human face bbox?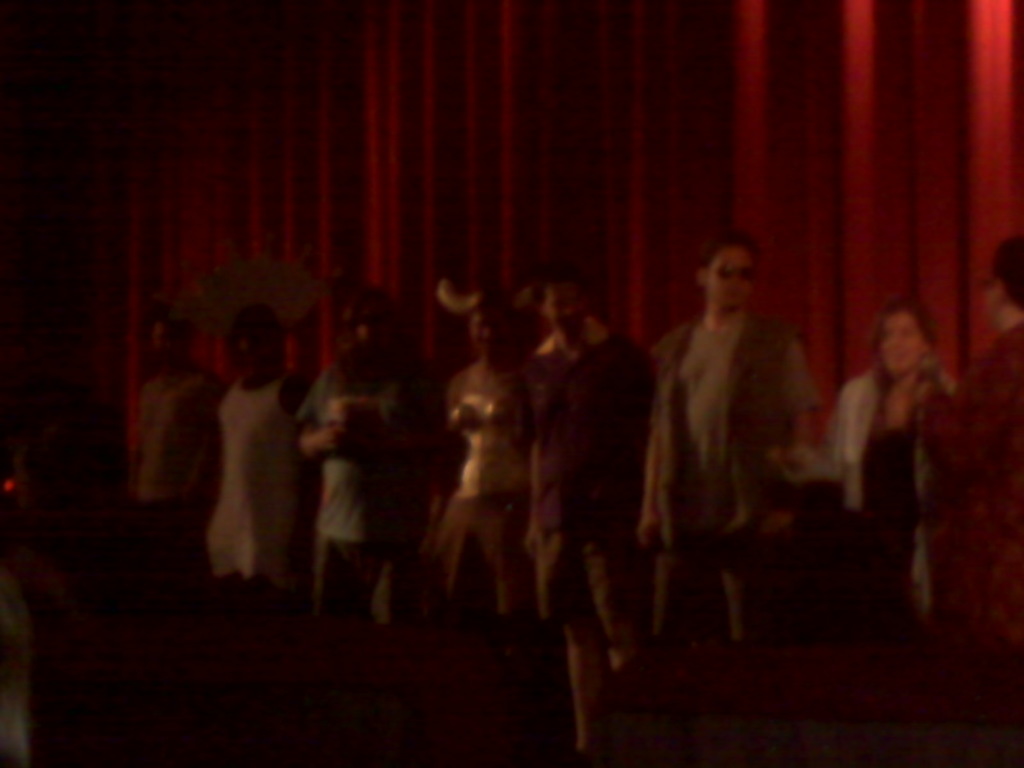
(545, 283, 586, 334)
